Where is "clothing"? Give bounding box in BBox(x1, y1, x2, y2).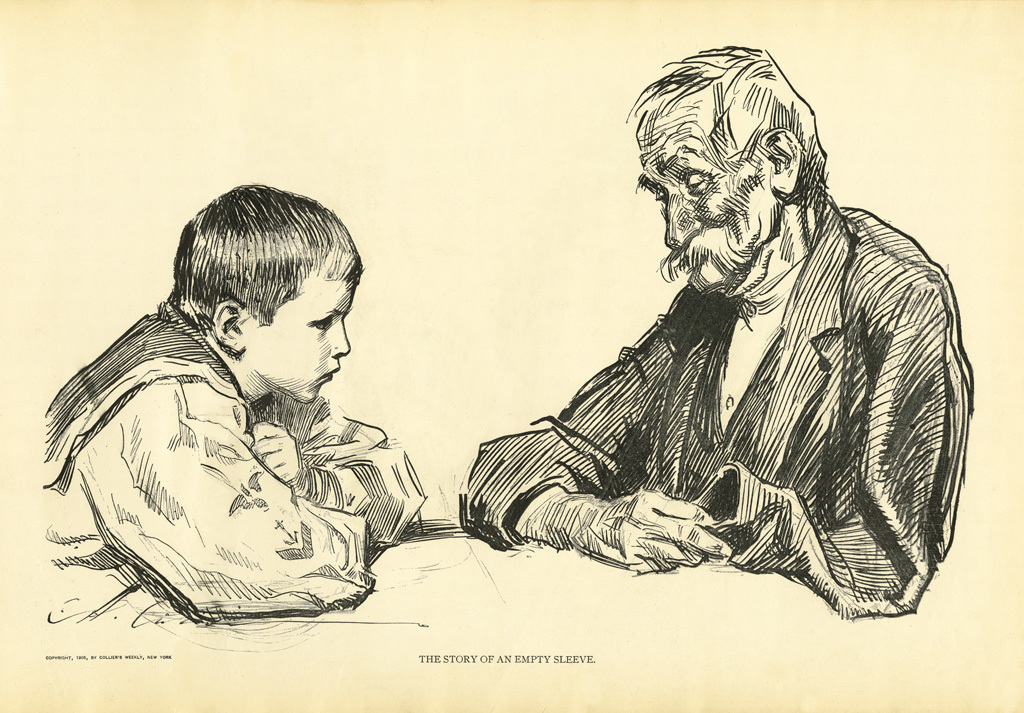
BBox(477, 155, 966, 609).
